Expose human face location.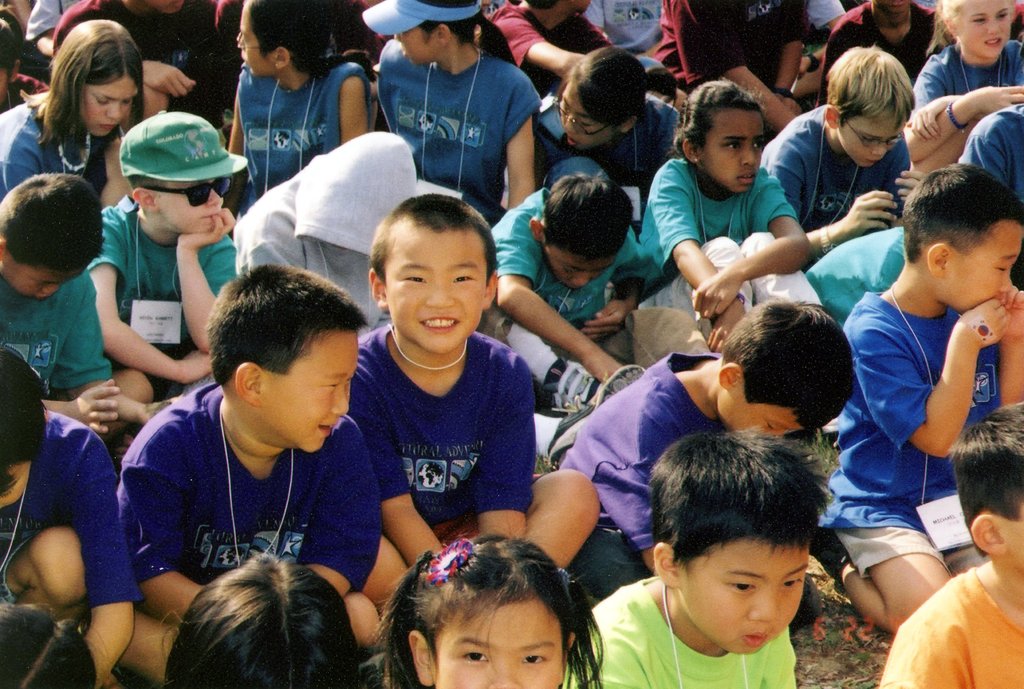
Exposed at x1=682, y1=535, x2=805, y2=658.
